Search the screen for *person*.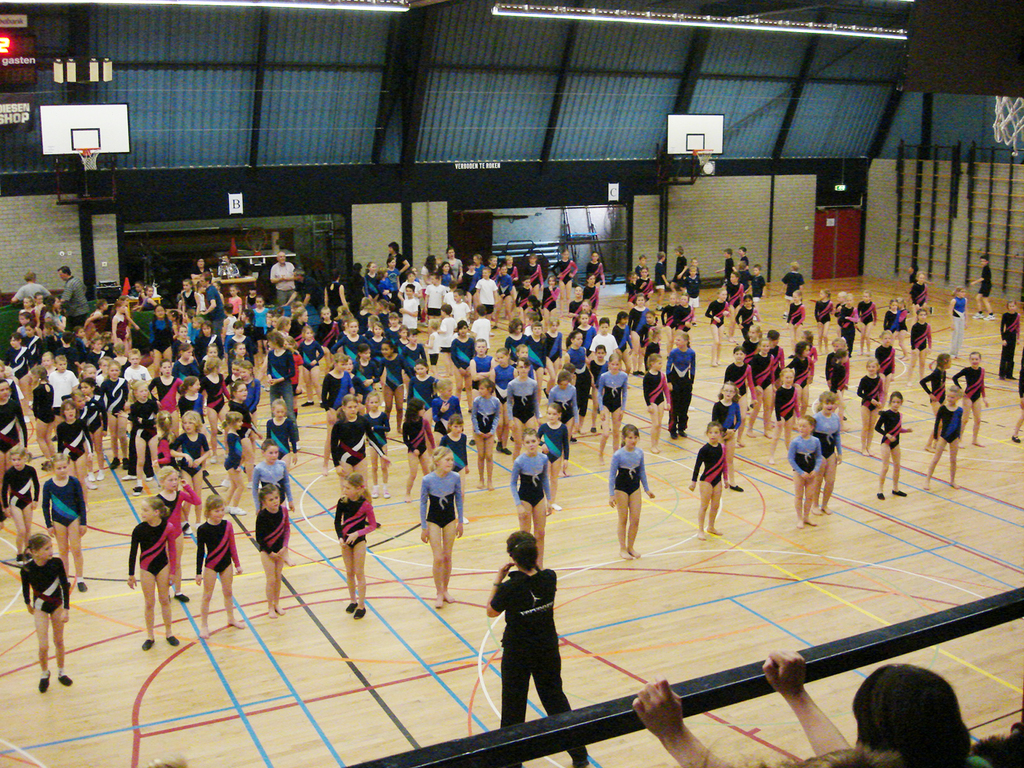
Found at l=403, t=402, r=436, b=504.
